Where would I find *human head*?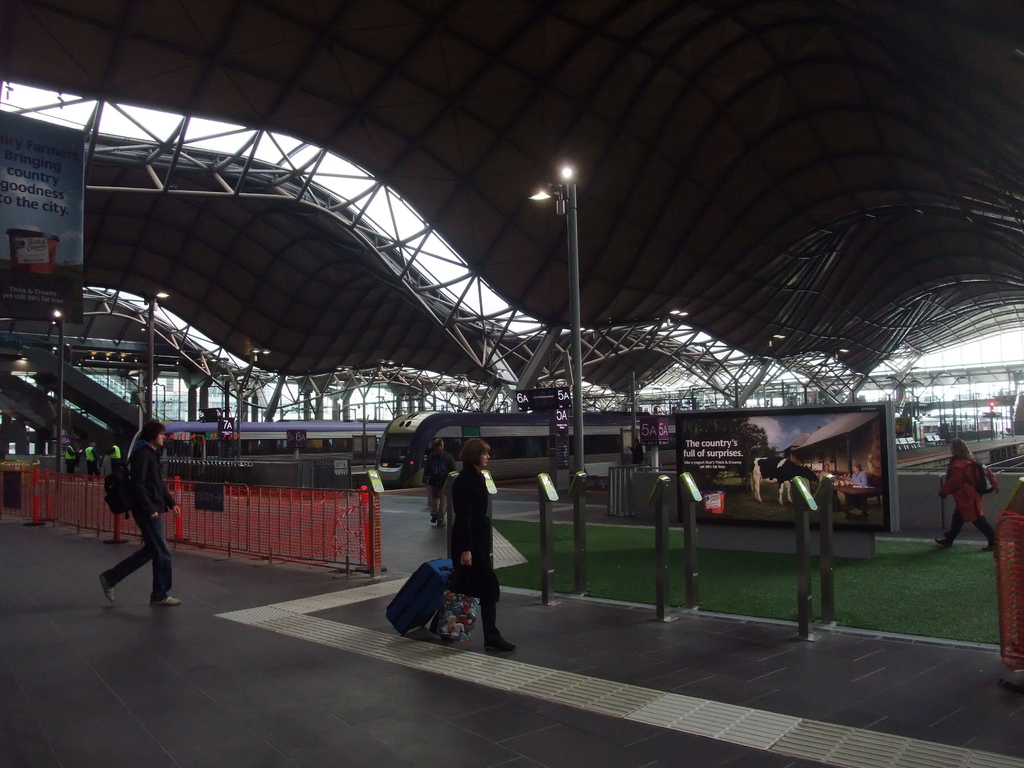
At (950, 438, 972, 459).
